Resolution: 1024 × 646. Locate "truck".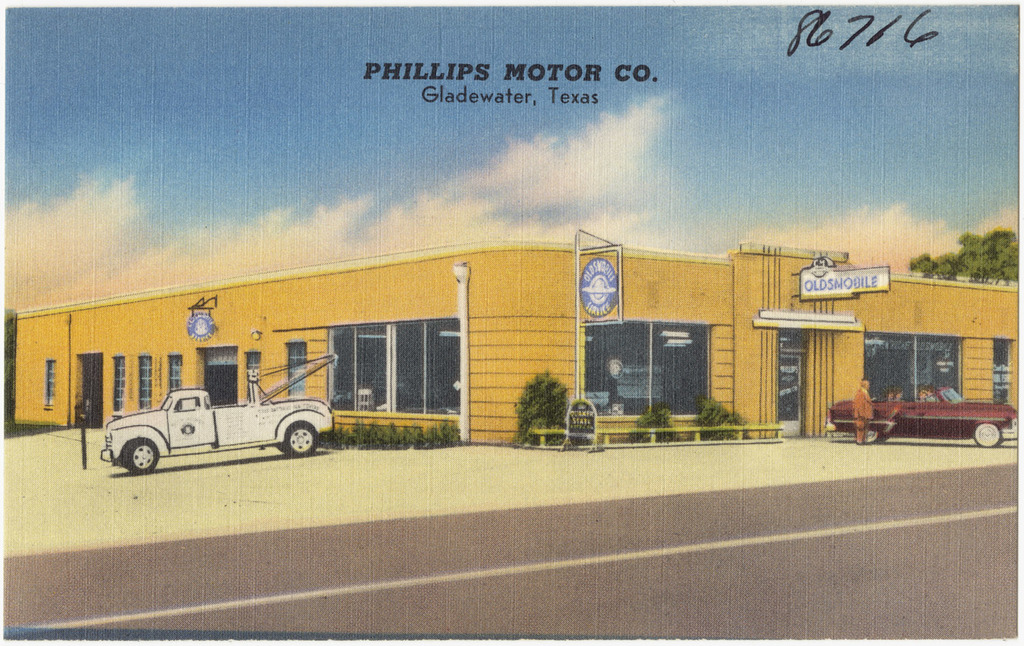
detection(89, 379, 324, 482).
